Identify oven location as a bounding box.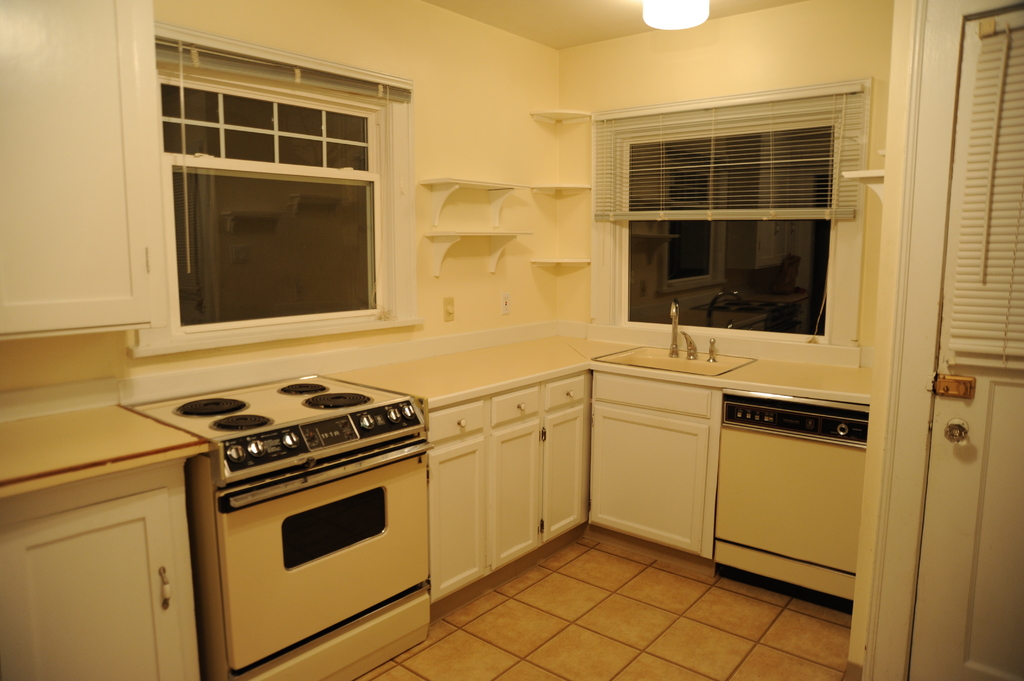
215,428,430,669.
